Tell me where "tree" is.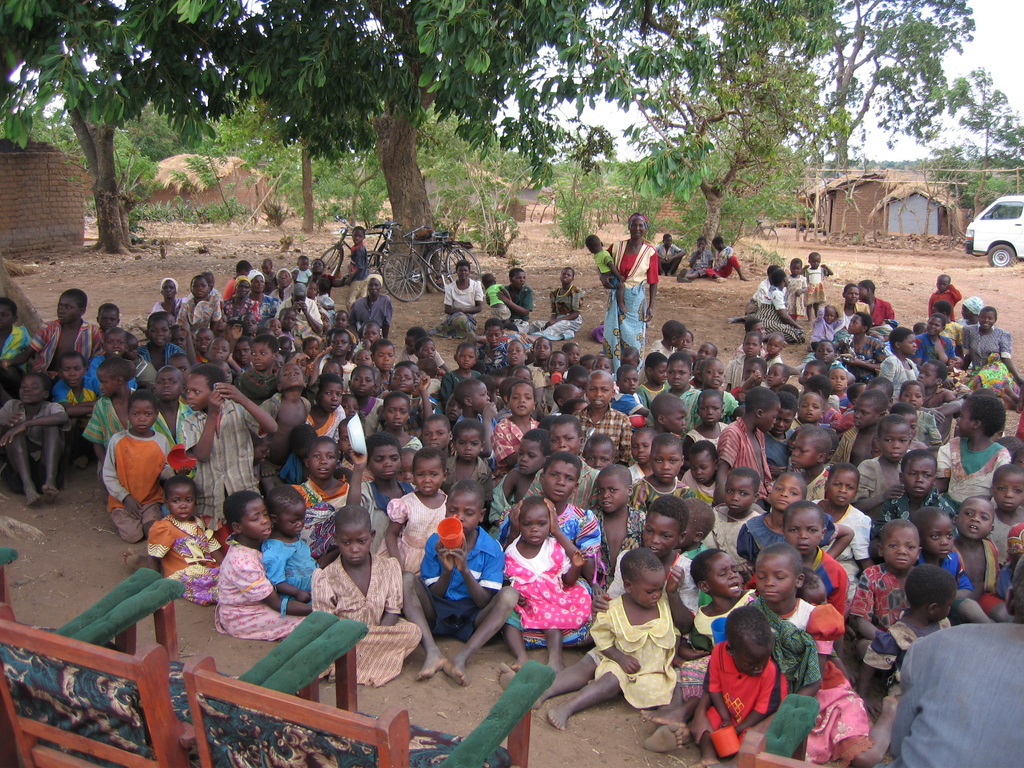
"tree" is at 943,70,1023,217.
